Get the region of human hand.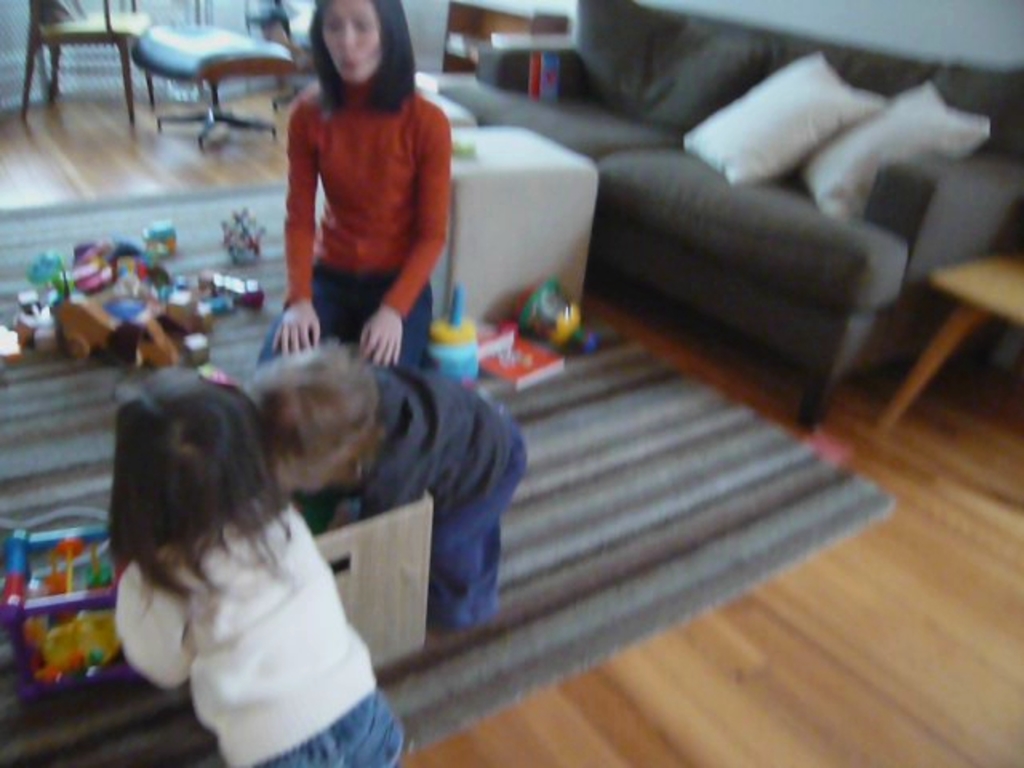
[x1=358, y1=307, x2=402, y2=368].
